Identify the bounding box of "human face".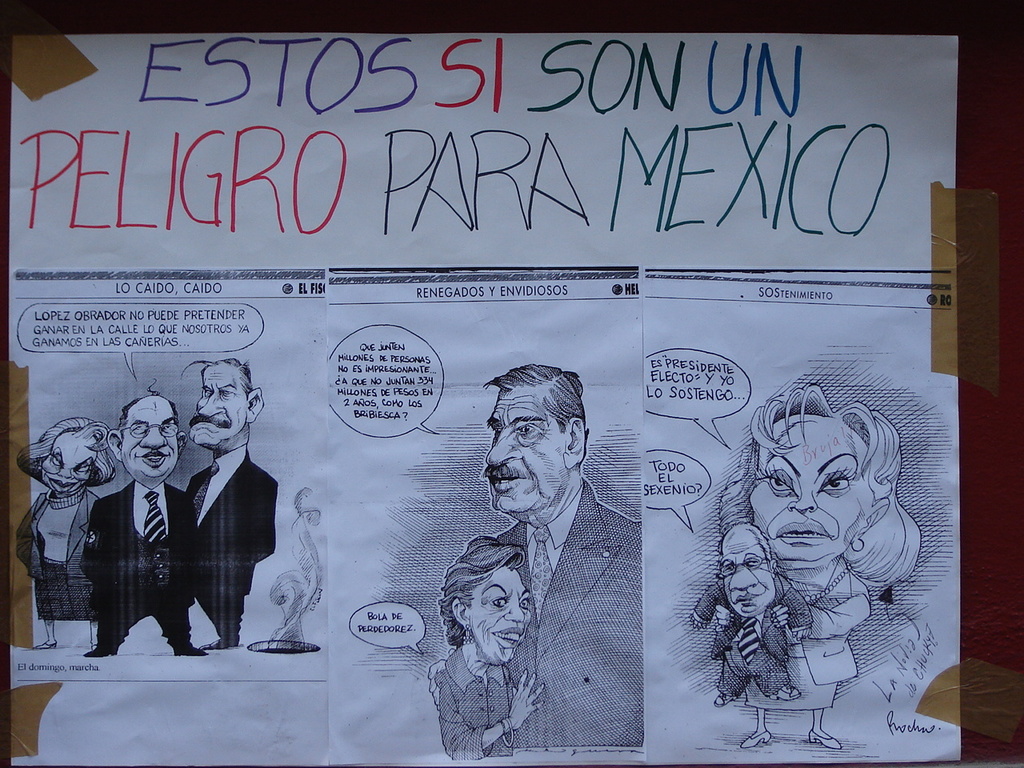
locate(721, 530, 777, 618).
